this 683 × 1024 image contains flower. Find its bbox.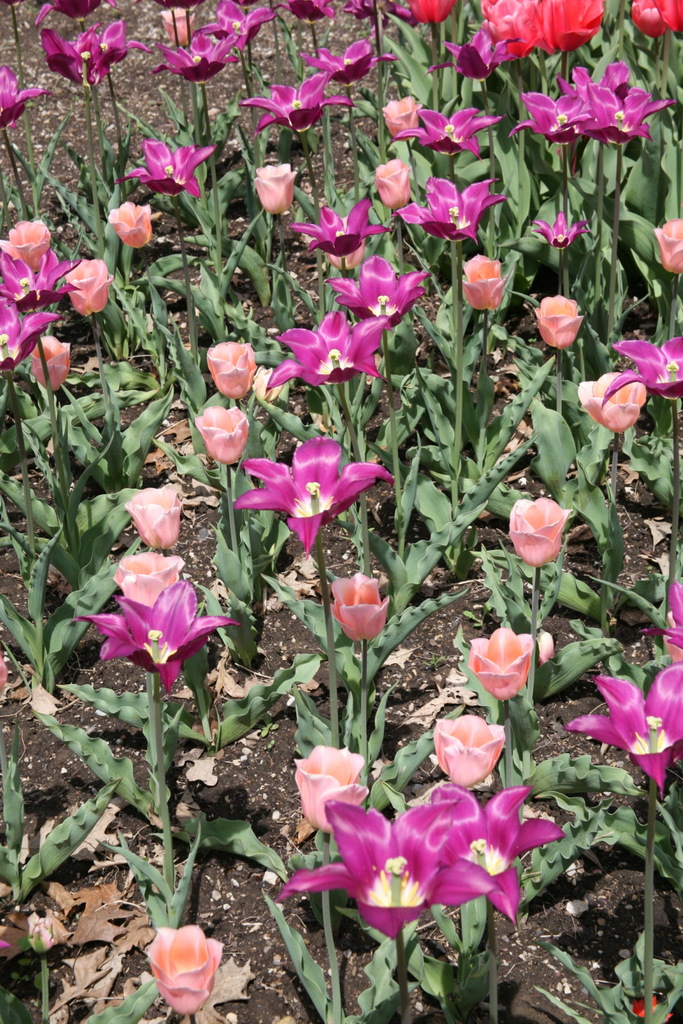
[x1=144, y1=925, x2=223, y2=1018].
